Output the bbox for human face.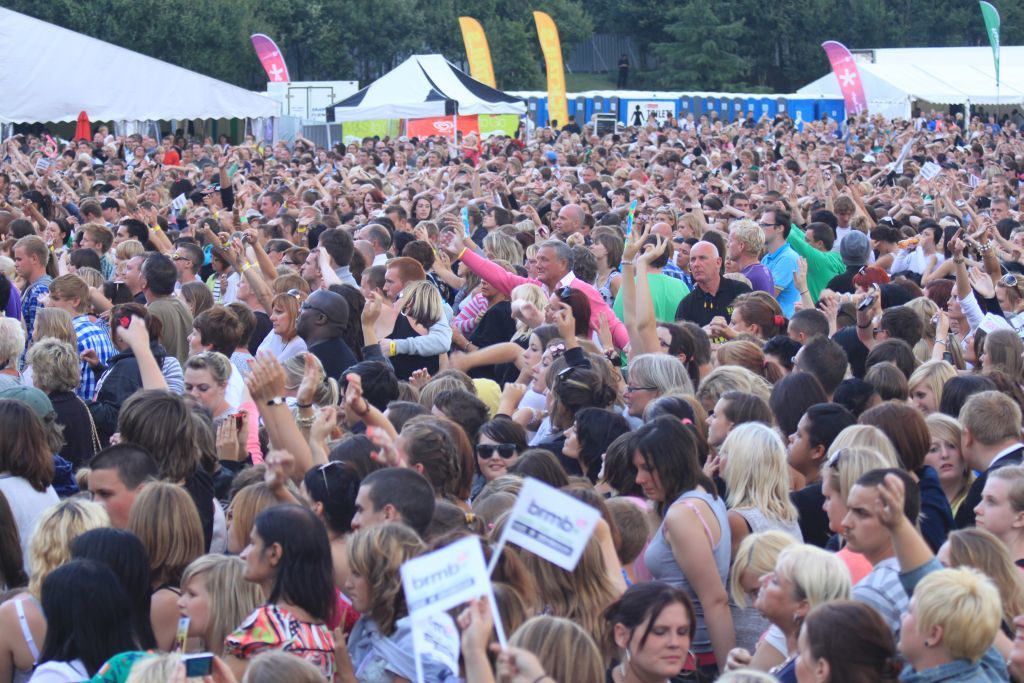
left=187, top=325, right=202, bottom=353.
